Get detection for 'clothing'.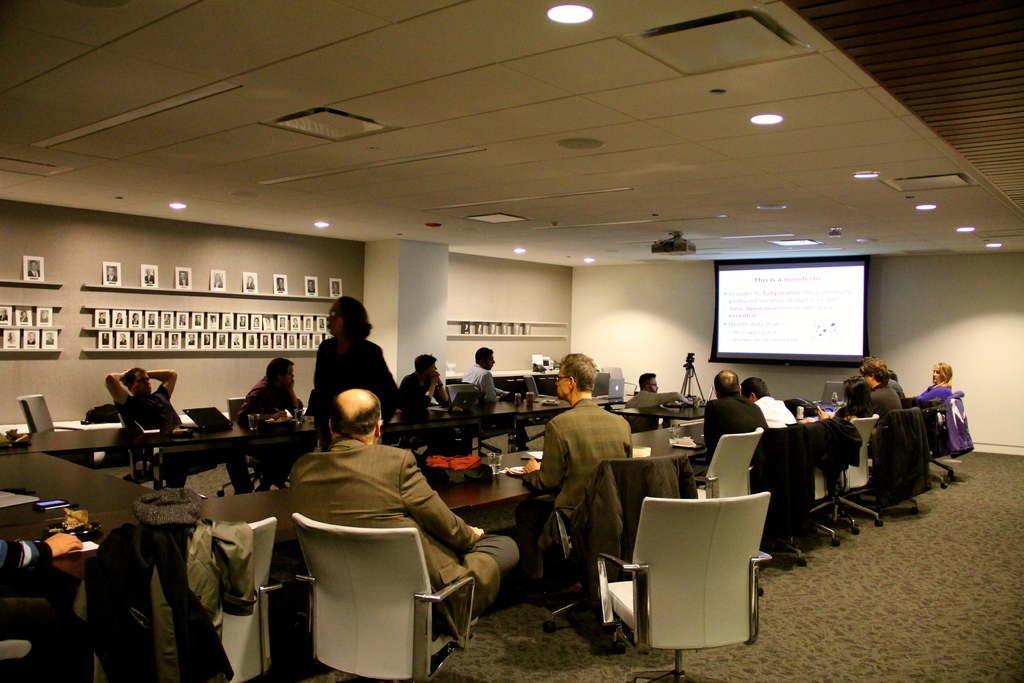
Detection: (x1=838, y1=398, x2=879, y2=422).
